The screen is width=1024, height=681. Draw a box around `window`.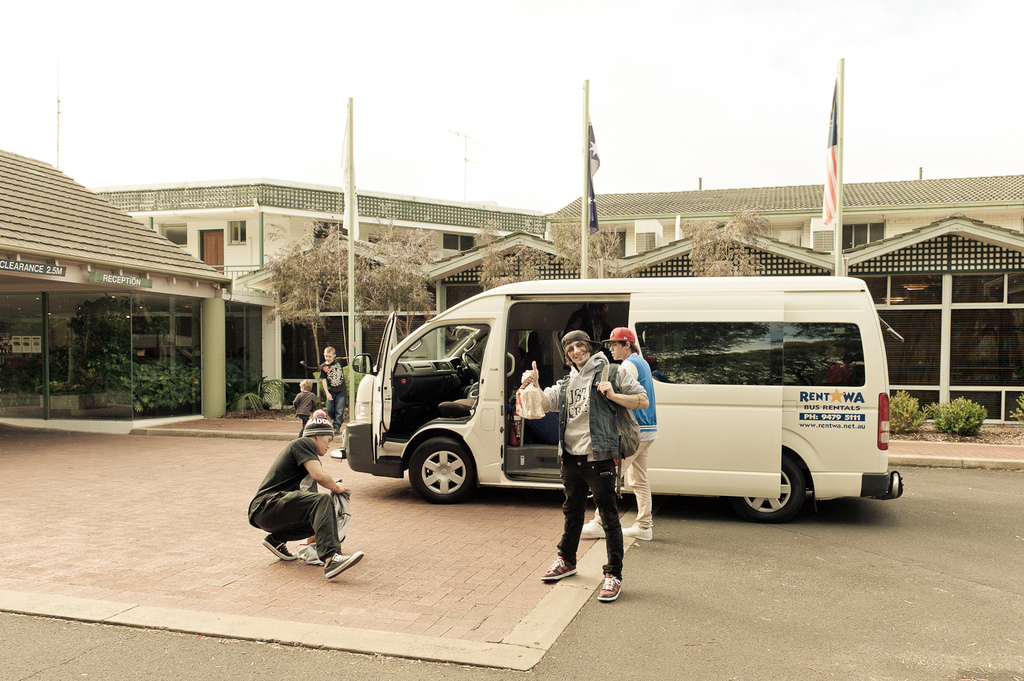
316/219/342/242.
